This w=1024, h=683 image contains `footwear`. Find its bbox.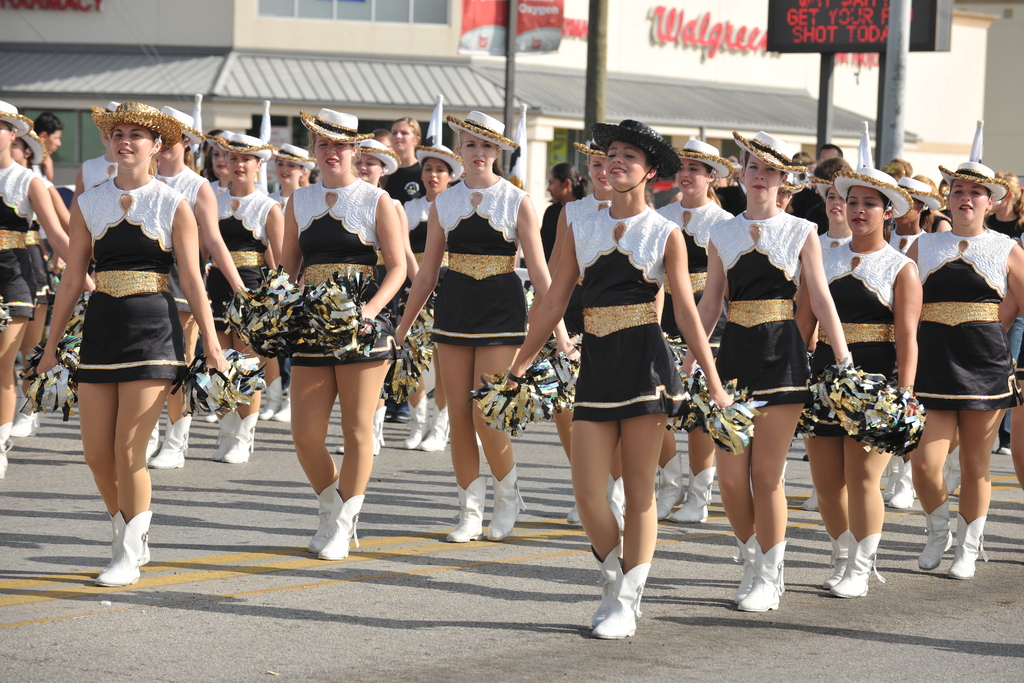
[left=668, top=464, right=717, bottom=523].
